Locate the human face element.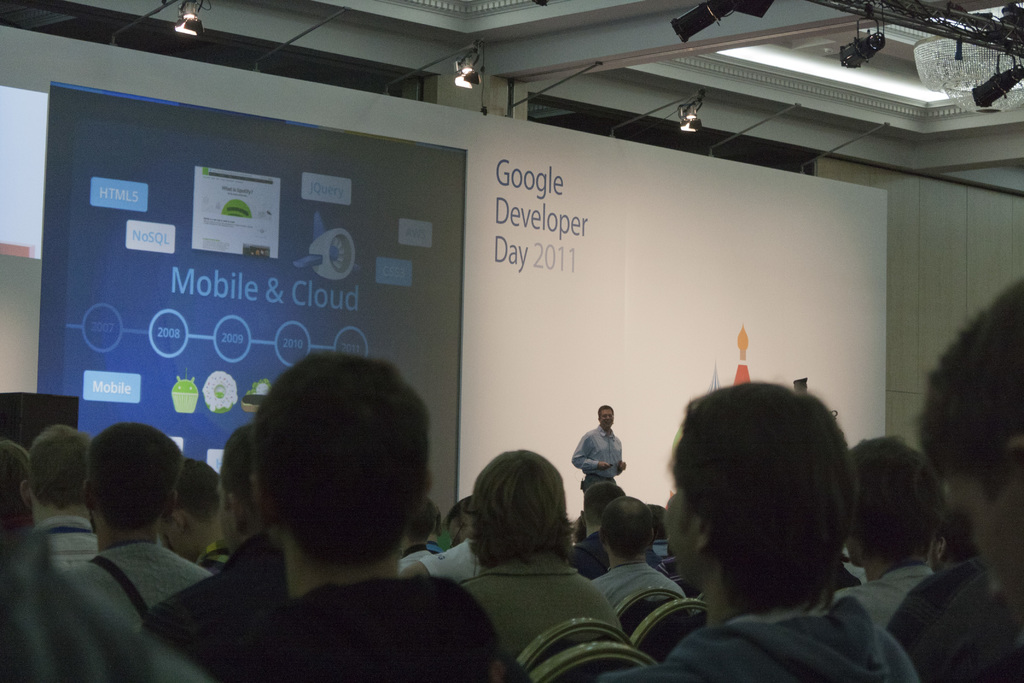
Element bbox: 598,409,612,428.
